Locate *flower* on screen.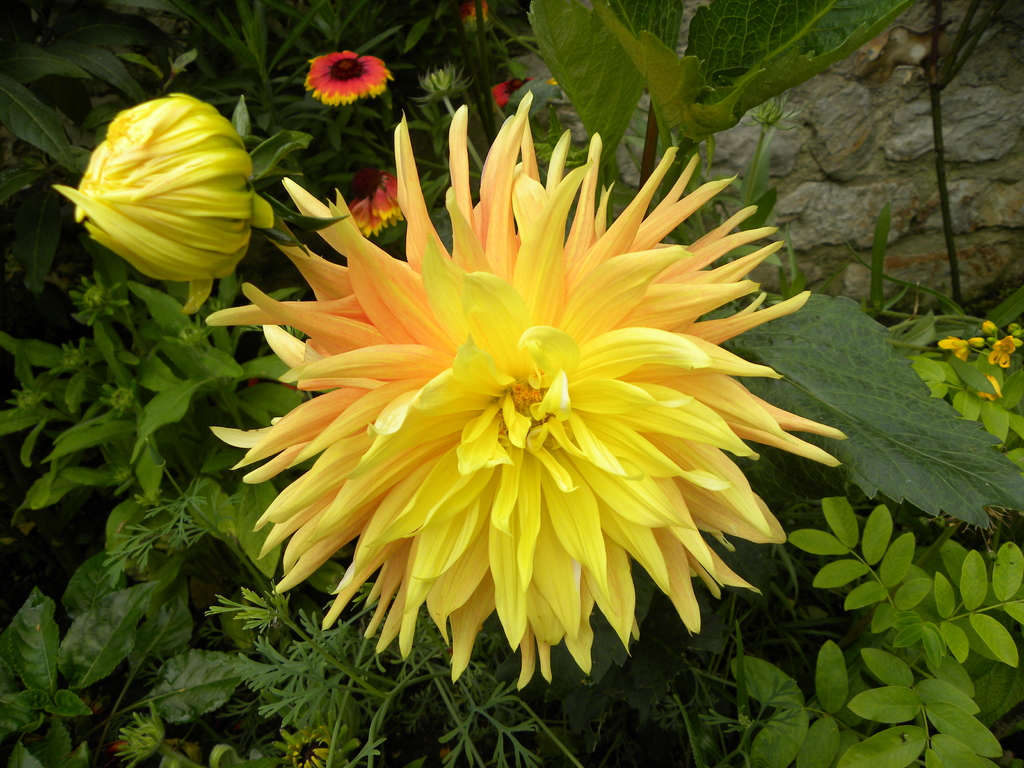
On screen at rect(488, 77, 536, 111).
